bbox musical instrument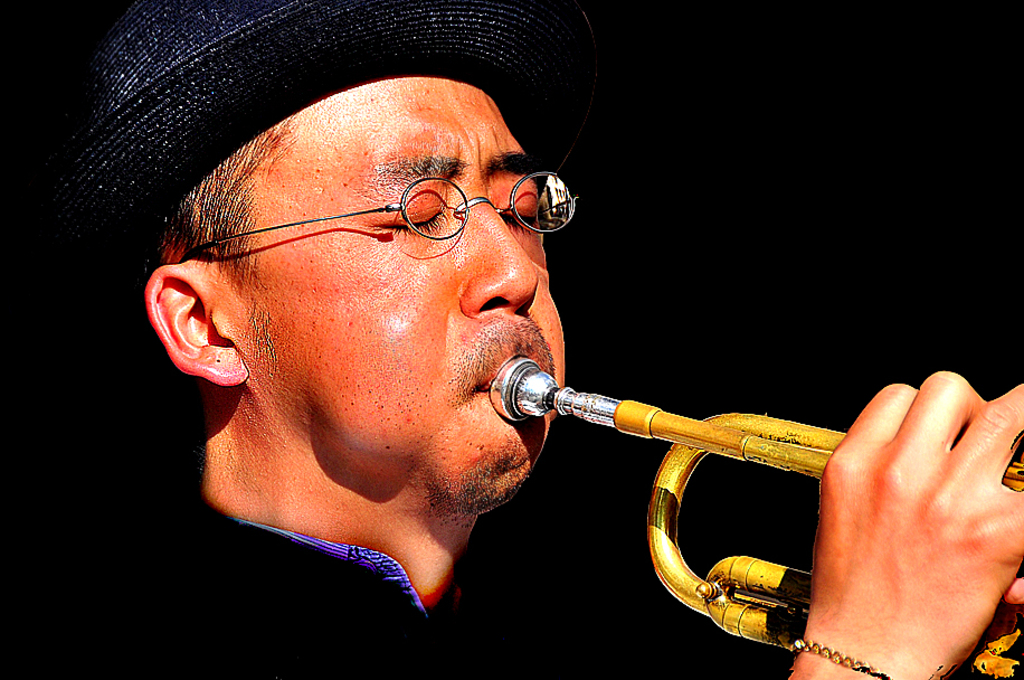
490:341:1023:679
